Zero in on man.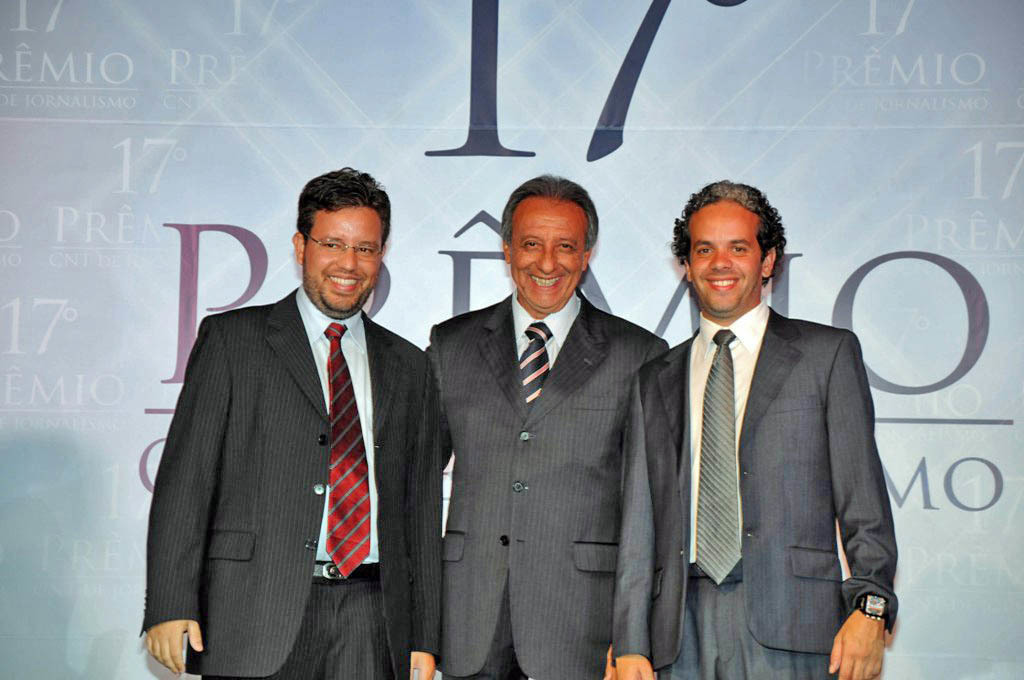
Zeroed in: 421 177 670 679.
